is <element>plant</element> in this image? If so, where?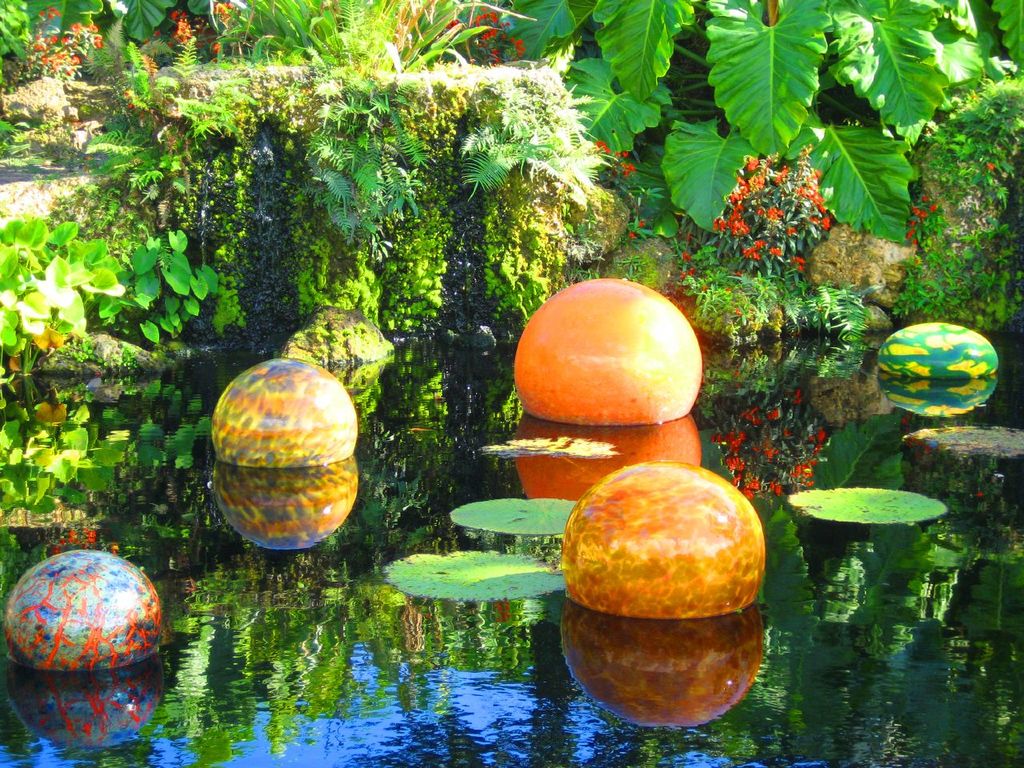
Yes, at [left=498, top=0, right=1023, bottom=243].
